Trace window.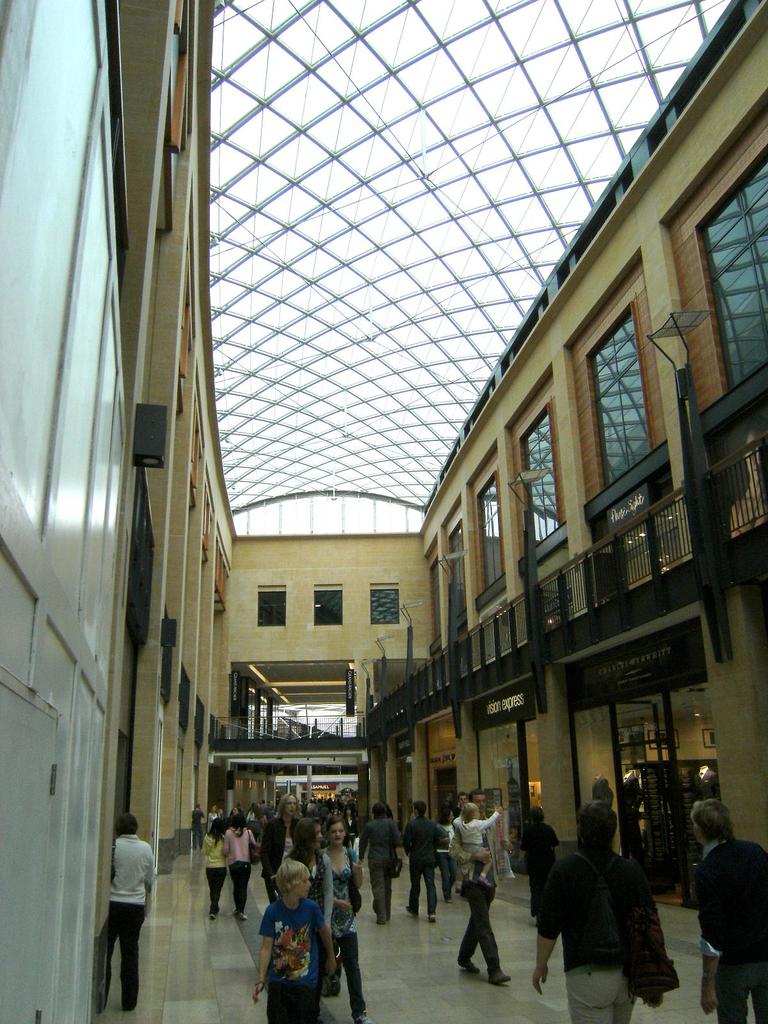
Traced to l=534, t=413, r=566, b=541.
